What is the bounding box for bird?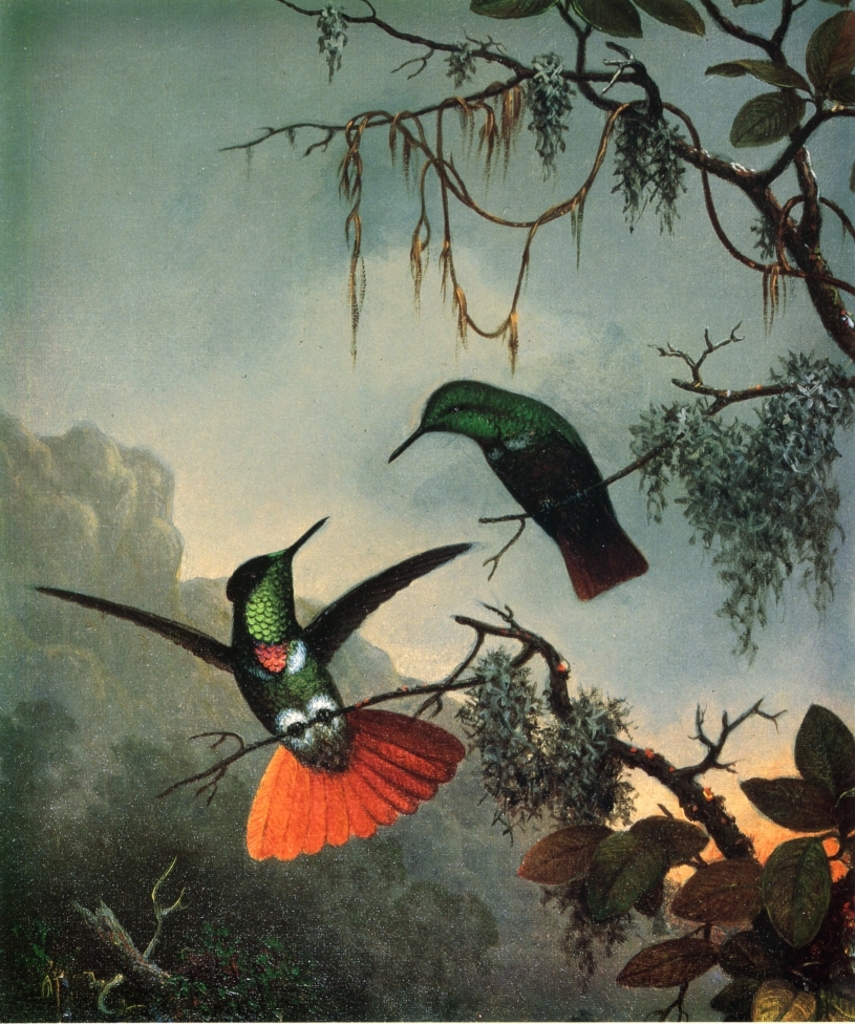
(382,374,659,602).
